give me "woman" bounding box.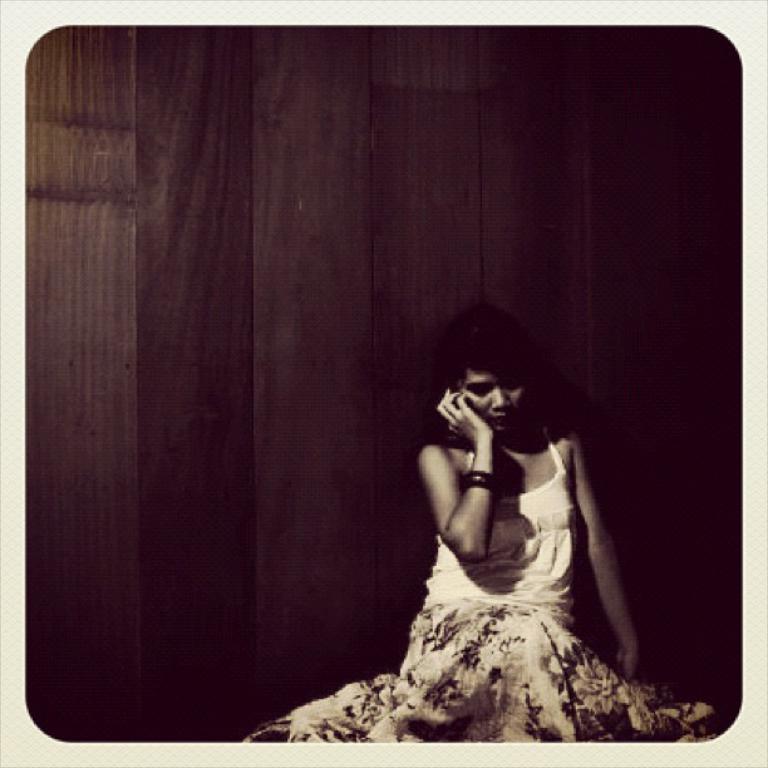
348 290 665 753.
